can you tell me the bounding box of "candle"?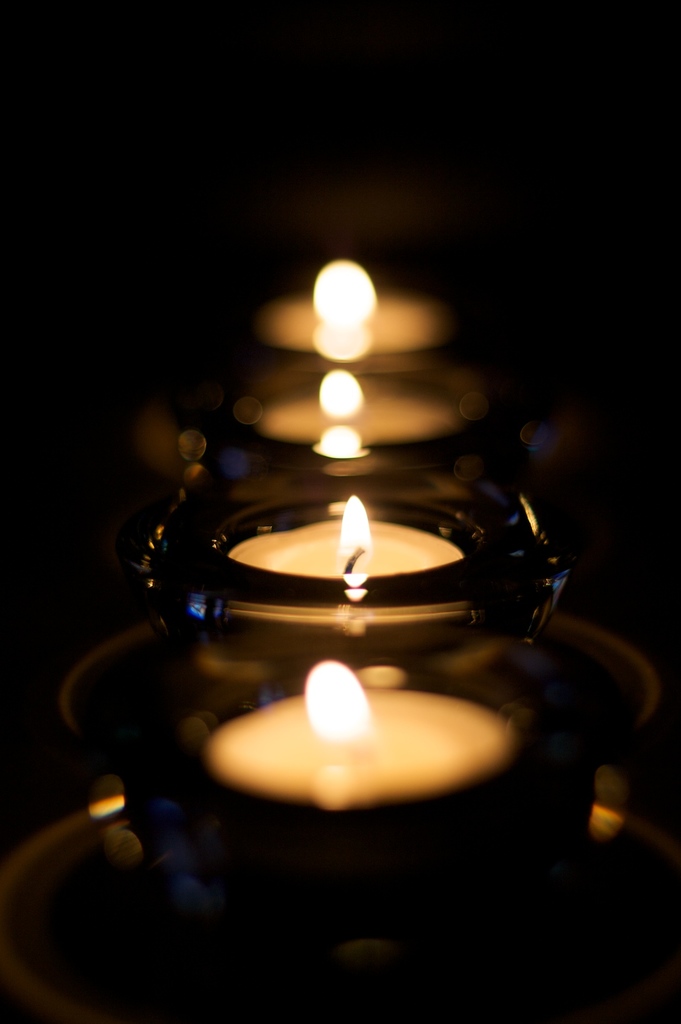
{"x1": 268, "y1": 264, "x2": 441, "y2": 355}.
